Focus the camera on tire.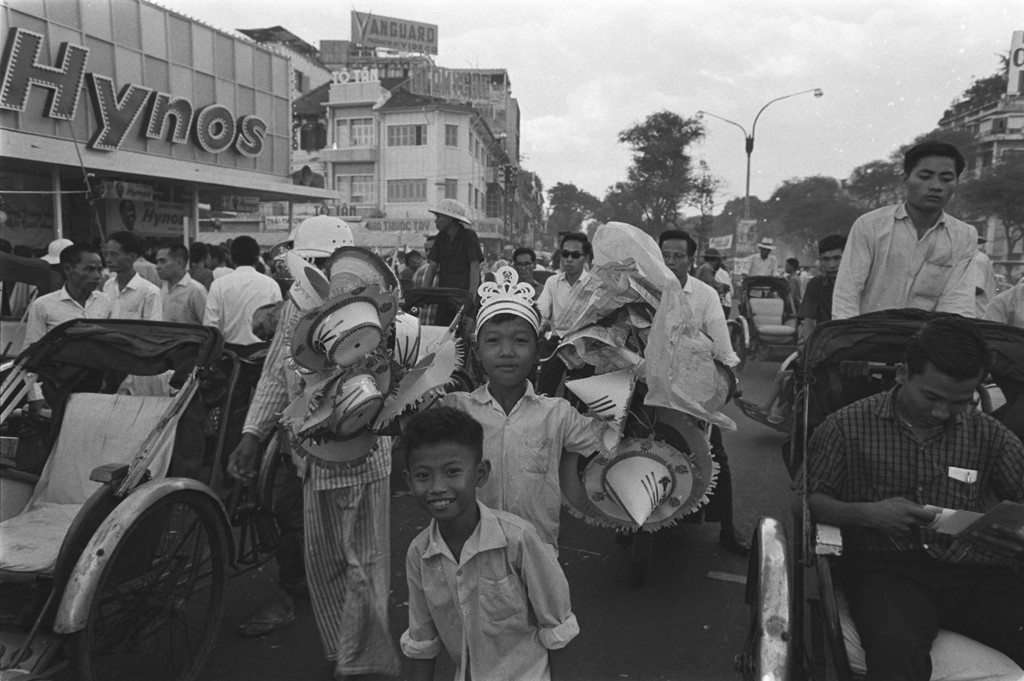
Focus region: {"left": 252, "top": 427, "right": 310, "bottom": 561}.
